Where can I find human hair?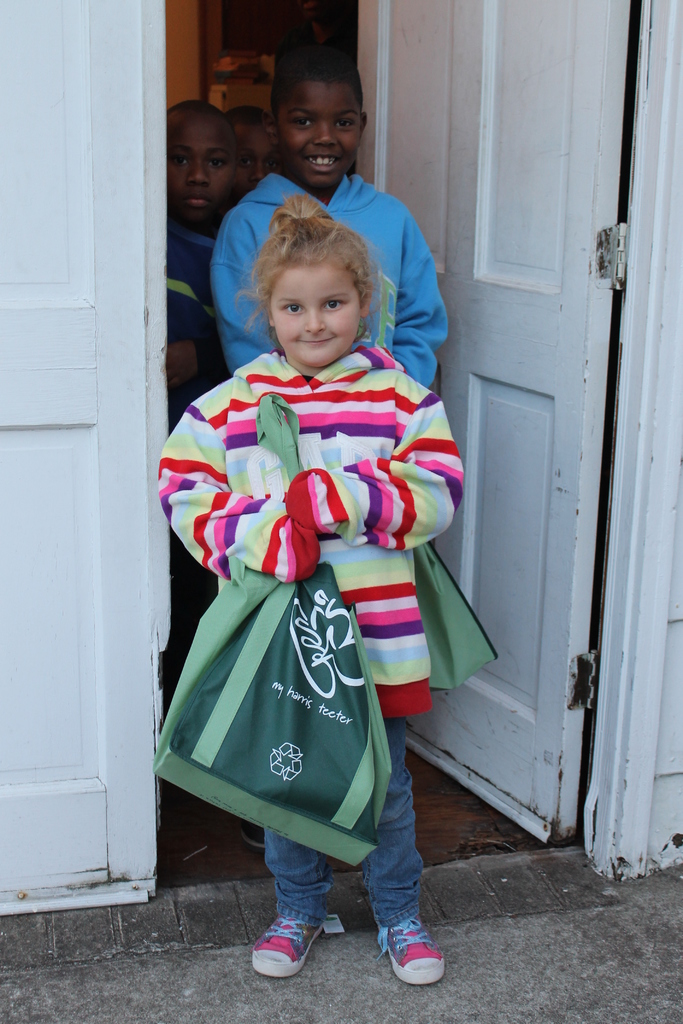
You can find it at rect(231, 196, 384, 351).
